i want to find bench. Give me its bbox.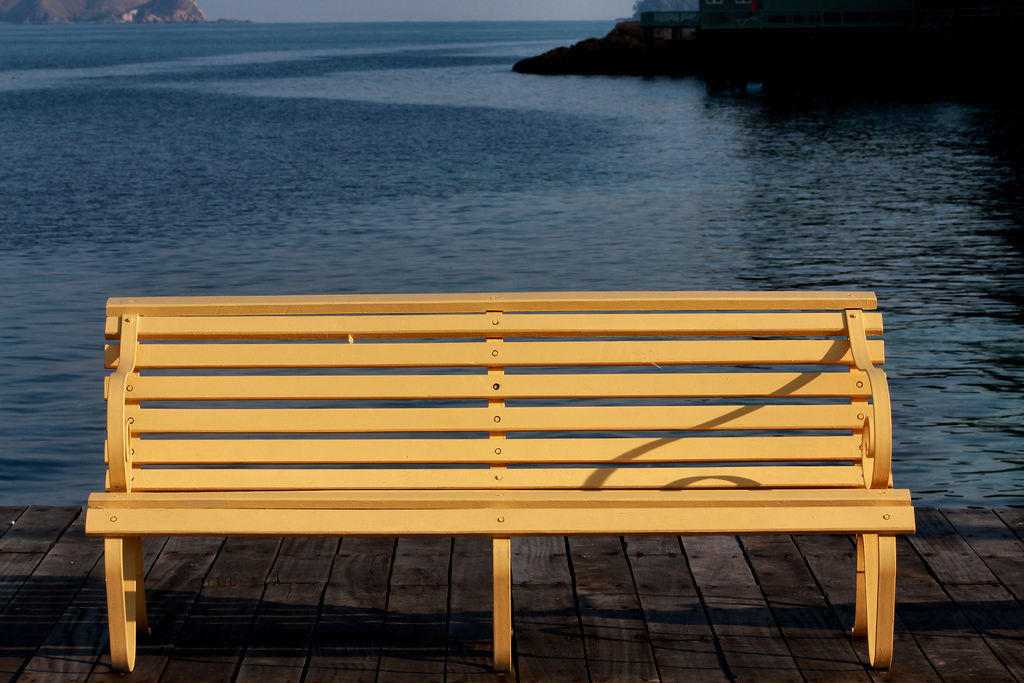
BBox(83, 296, 917, 673).
